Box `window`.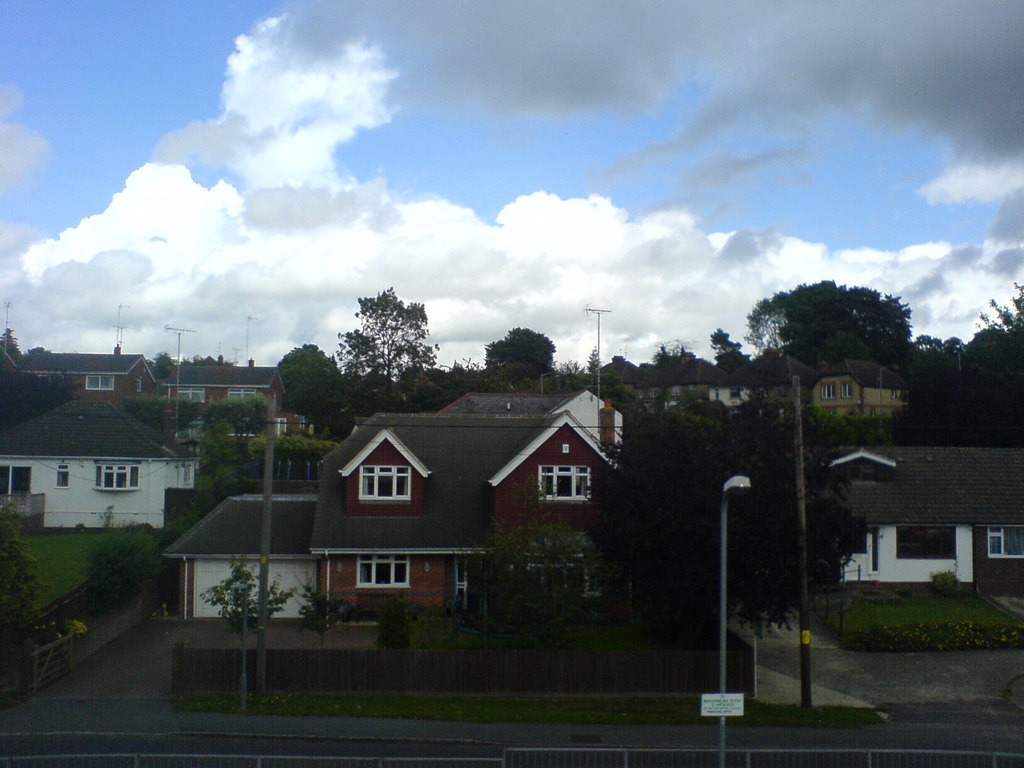
(x1=840, y1=383, x2=853, y2=400).
